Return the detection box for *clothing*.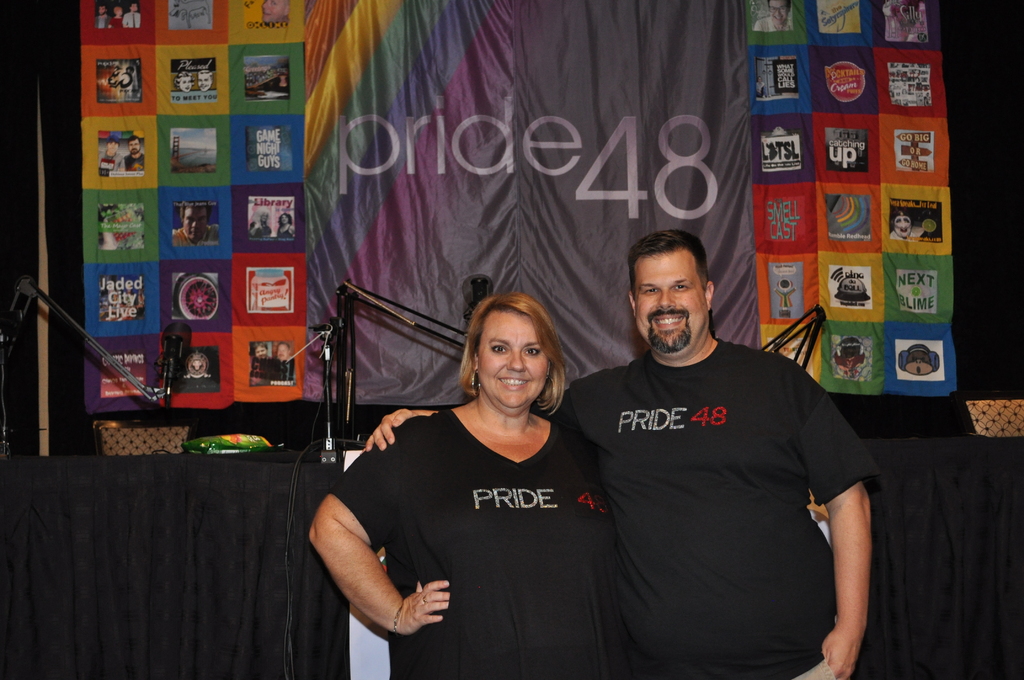
<region>332, 409, 624, 679</region>.
